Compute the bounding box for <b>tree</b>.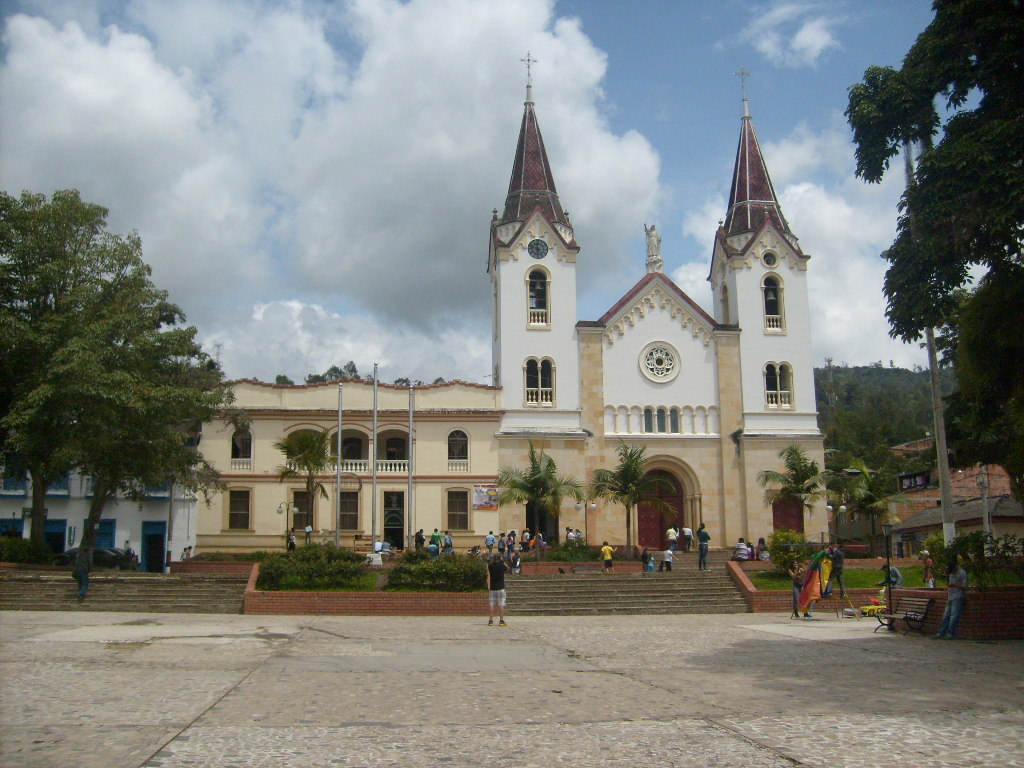
bbox(0, 187, 149, 578).
